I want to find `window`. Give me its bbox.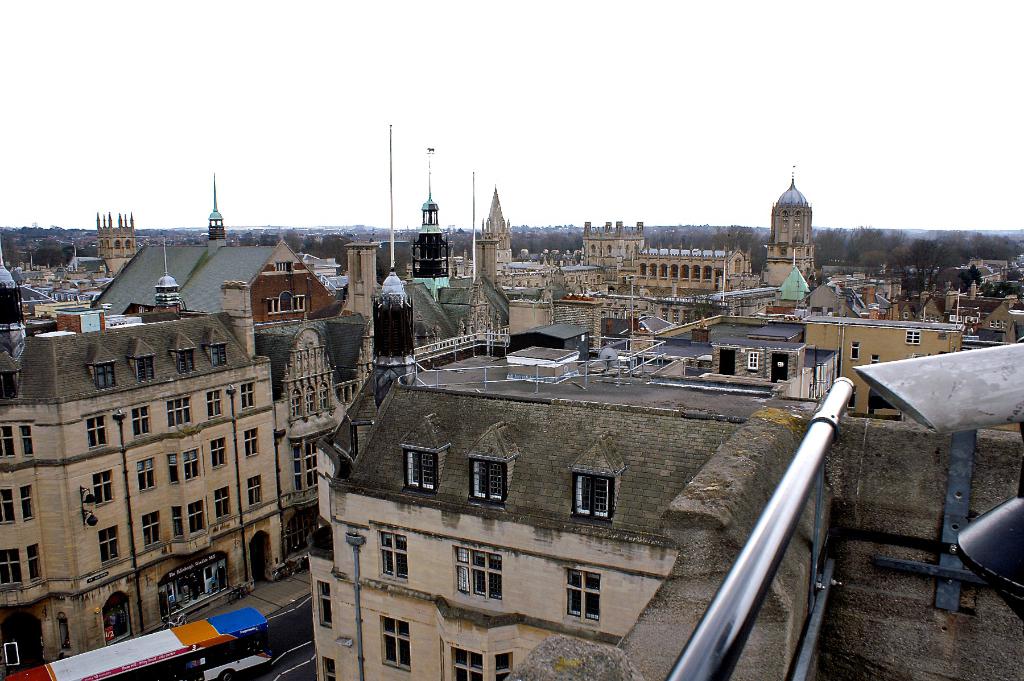
[x1=659, y1=309, x2=669, y2=323].
